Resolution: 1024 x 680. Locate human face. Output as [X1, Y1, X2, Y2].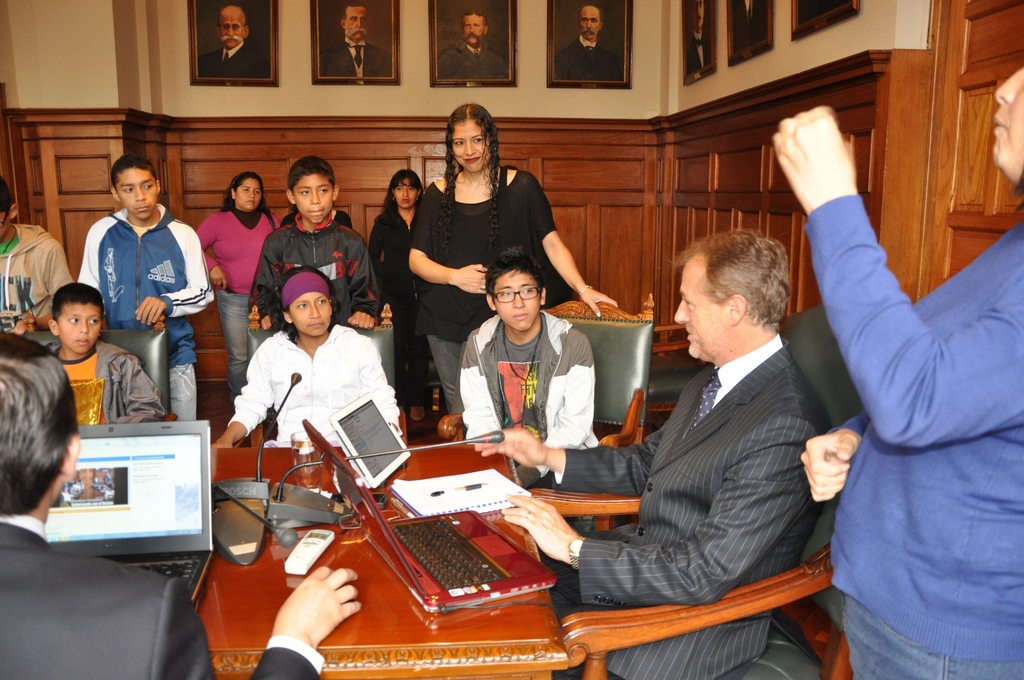
[219, 13, 243, 52].
